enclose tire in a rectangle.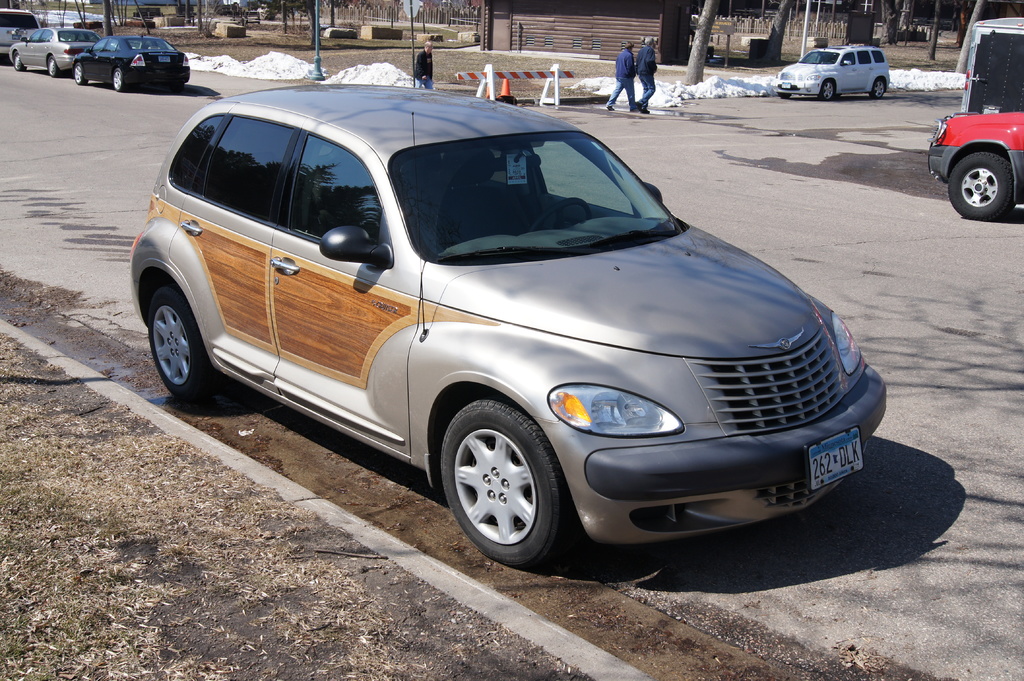
{"left": 49, "top": 58, "right": 58, "bottom": 76}.
